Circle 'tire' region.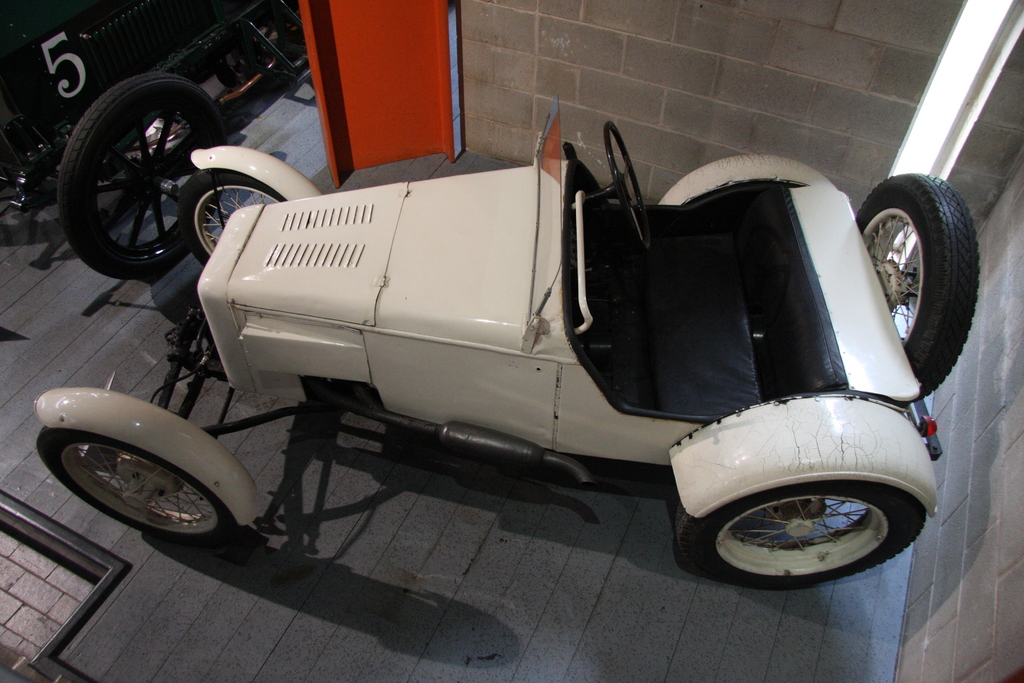
Region: [184, 170, 292, 272].
